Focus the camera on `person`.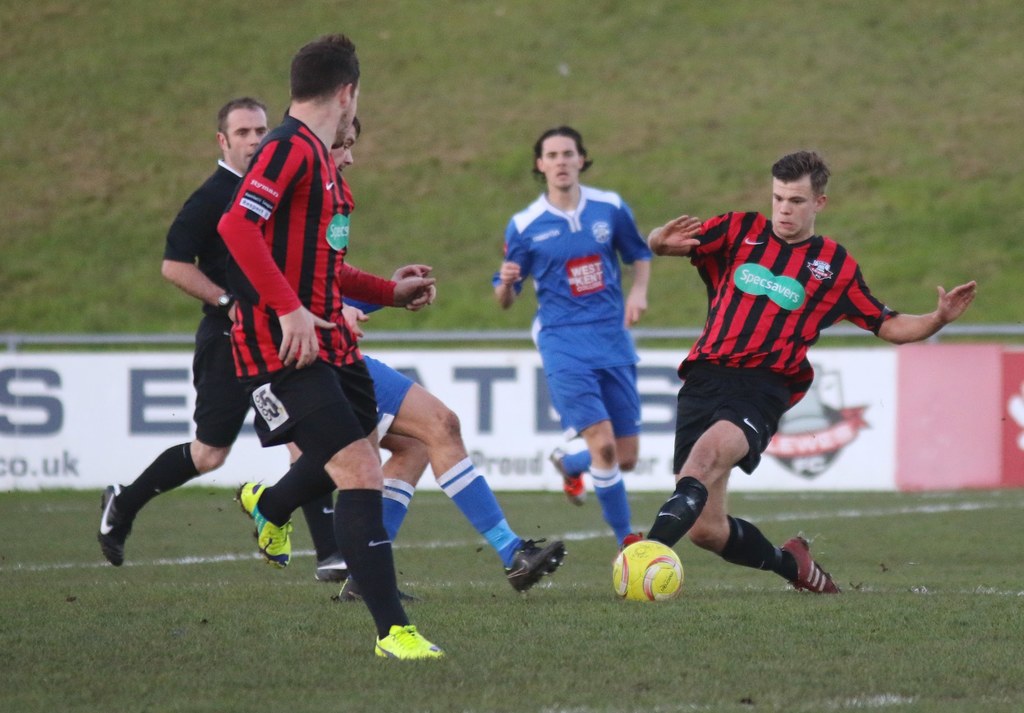
Focus region: (left=492, top=127, right=653, bottom=548).
